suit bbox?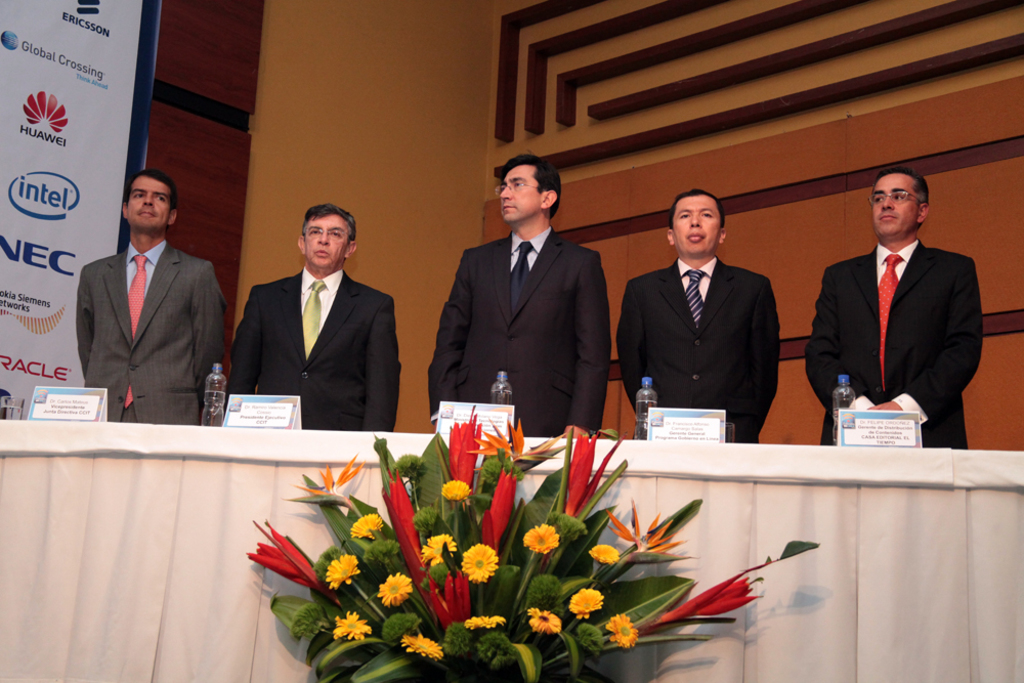
(225, 268, 402, 428)
